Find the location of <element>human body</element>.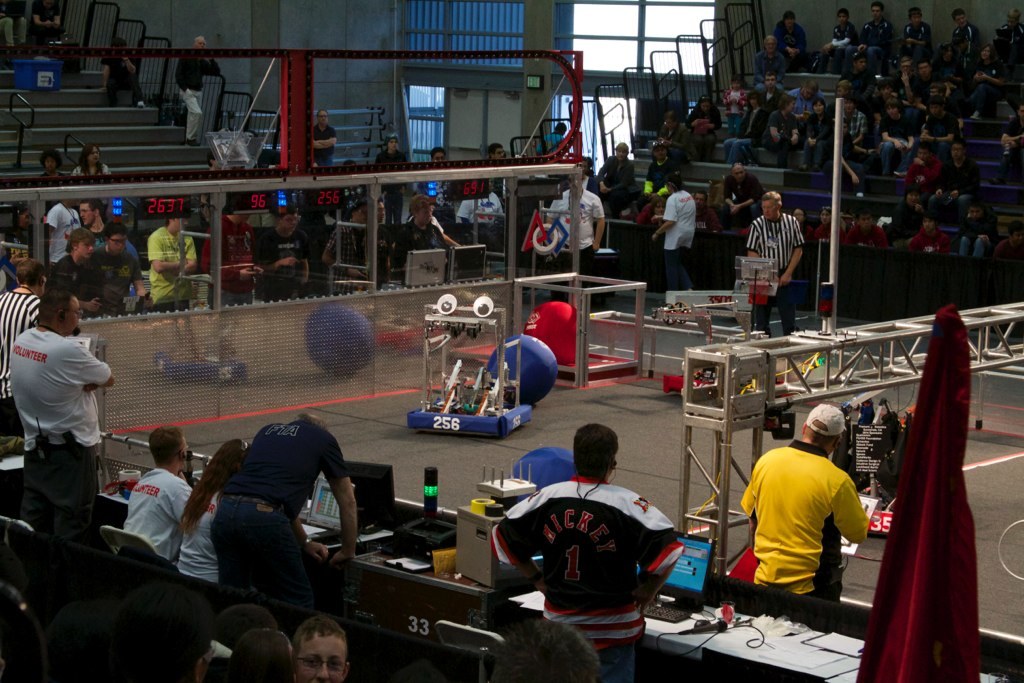
Location: 692,191,727,228.
